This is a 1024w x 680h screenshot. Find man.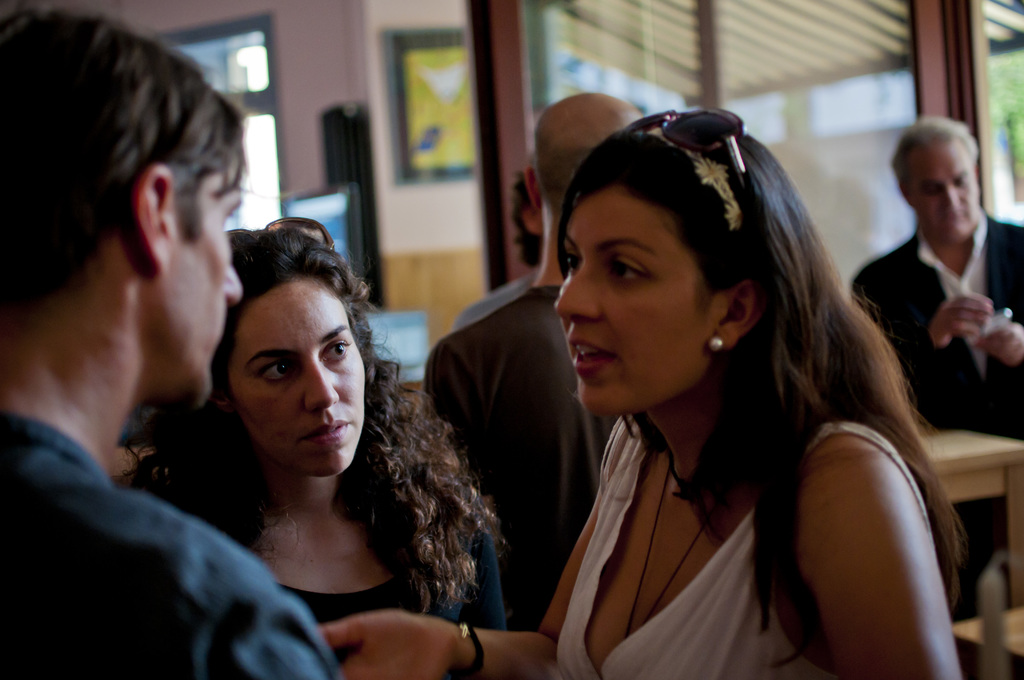
Bounding box: box(877, 112, 1022, 426).
